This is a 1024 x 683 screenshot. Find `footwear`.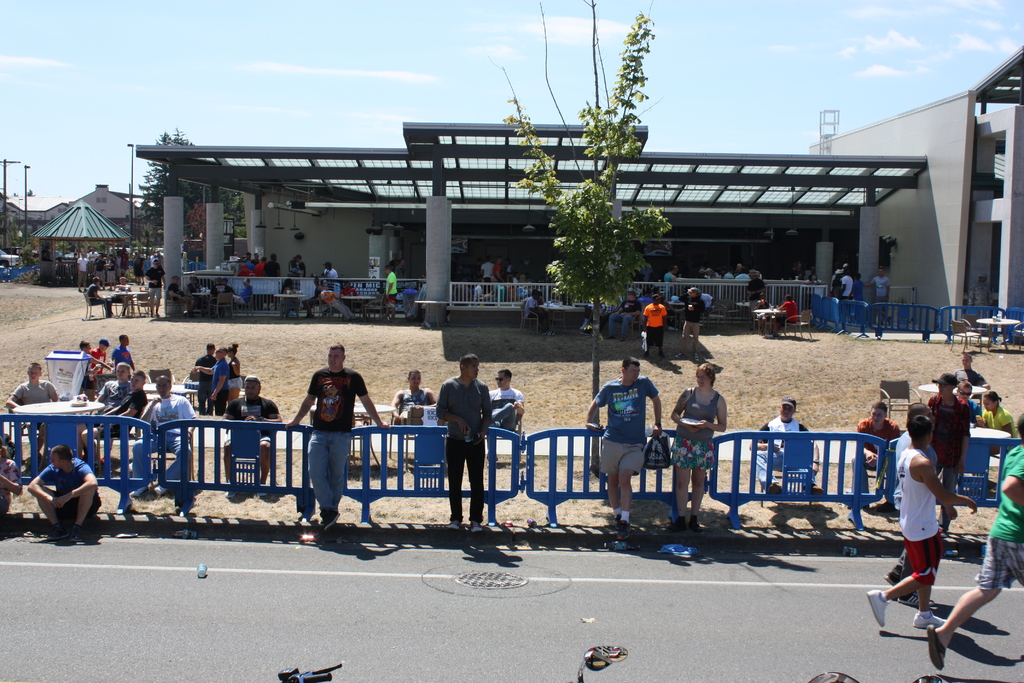
Bounding box: x1=897 y1=593 x2=931 y2=604.
